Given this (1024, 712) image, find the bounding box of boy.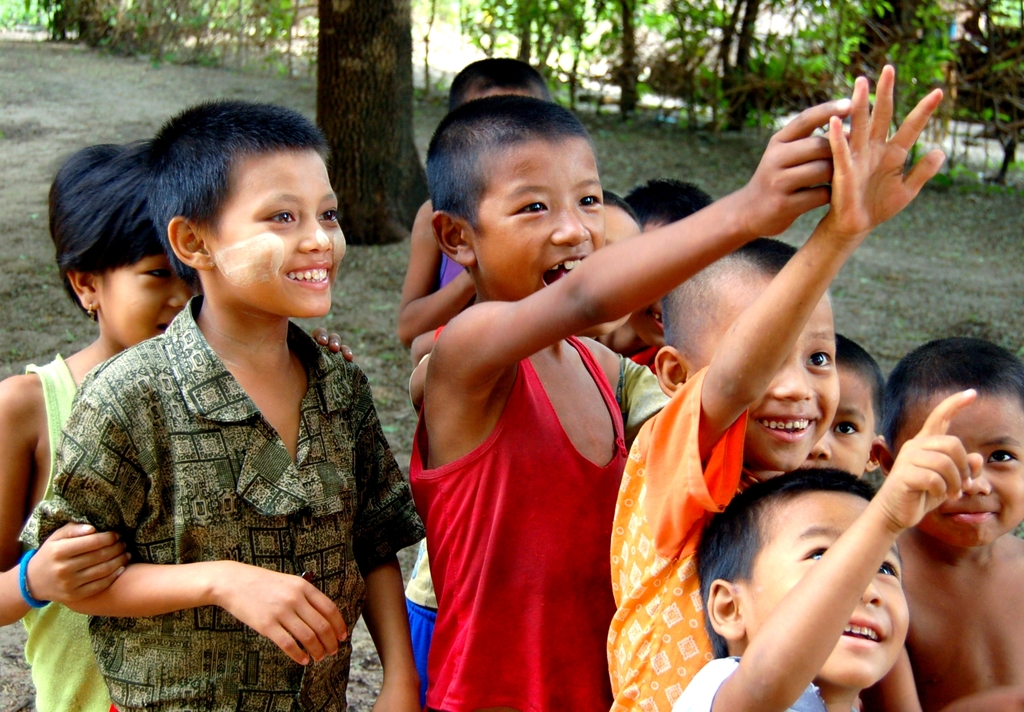
{"left": 785, "top": 339, "right": 901, "bottom": 488}.
